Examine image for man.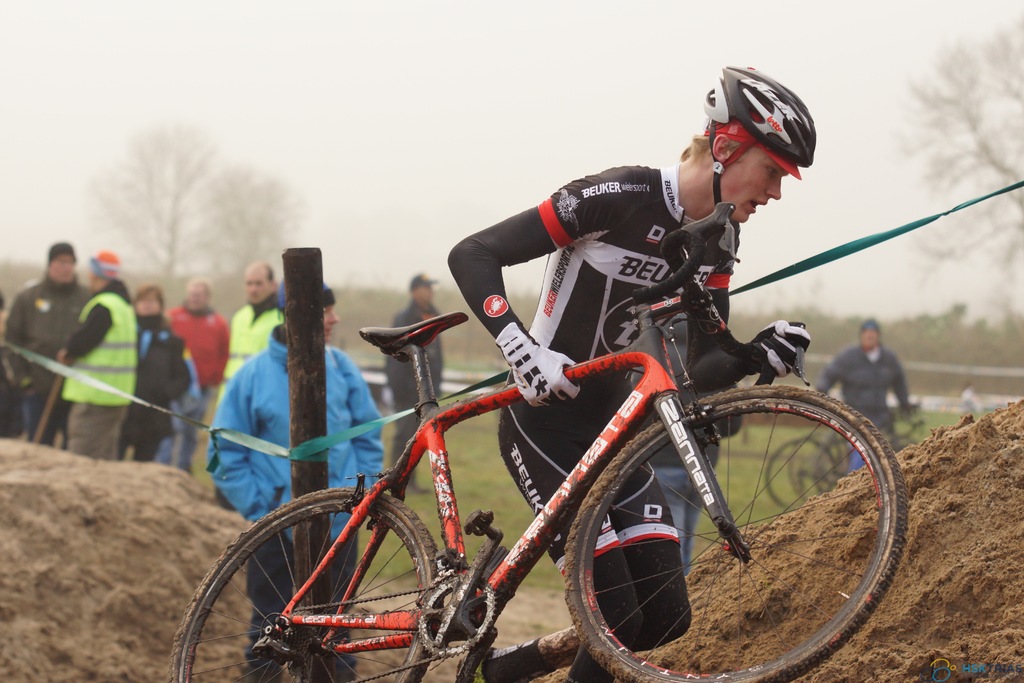
Examination result: 214,261,291,413.
